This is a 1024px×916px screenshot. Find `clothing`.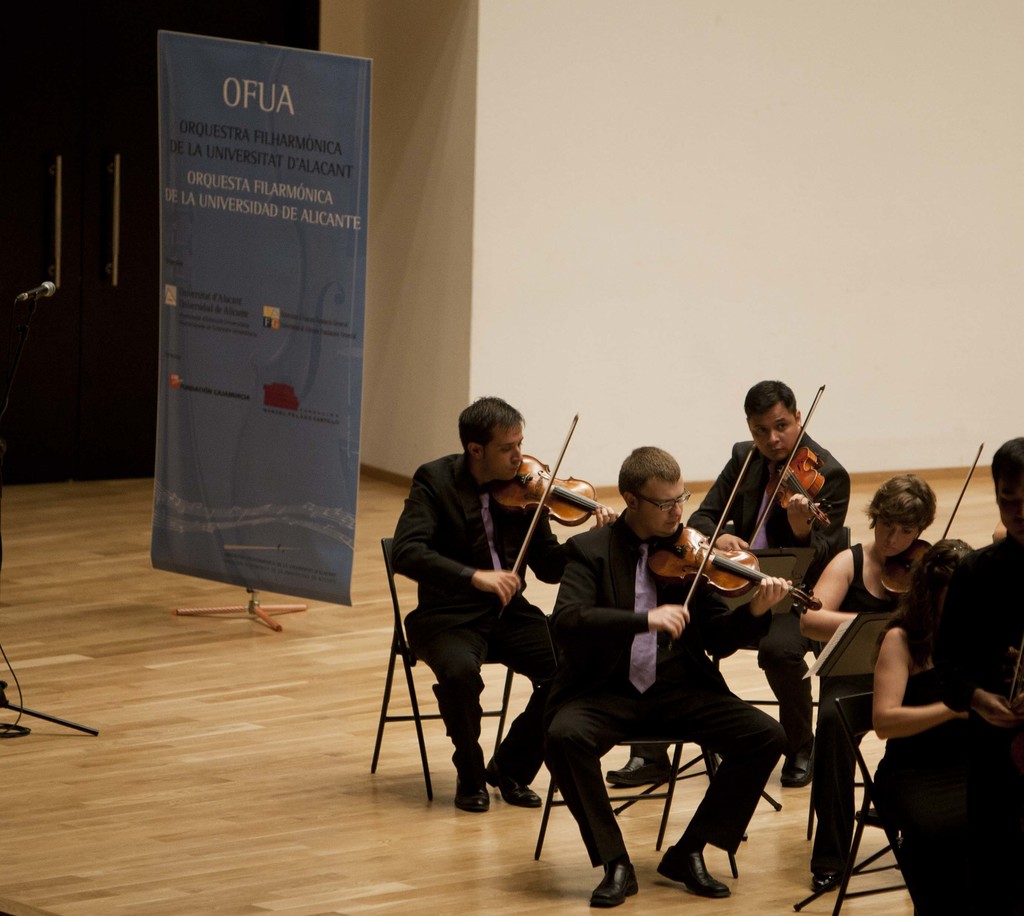
Bounding box: (806, 550, 935, 867).
